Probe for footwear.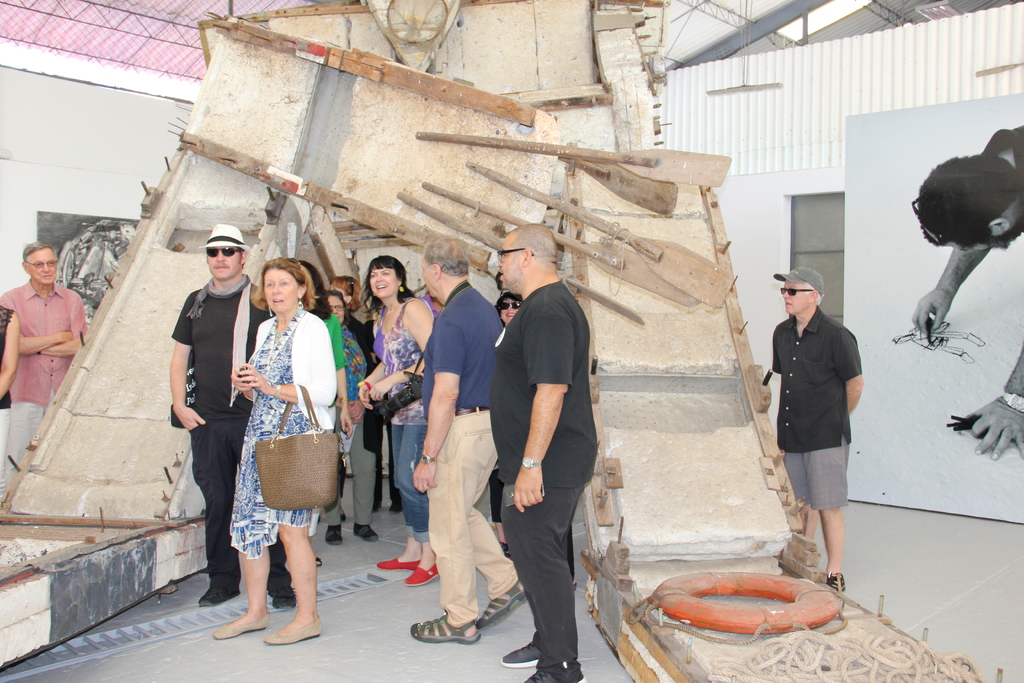
Probe result: detection(269, 590, 297, 607).
